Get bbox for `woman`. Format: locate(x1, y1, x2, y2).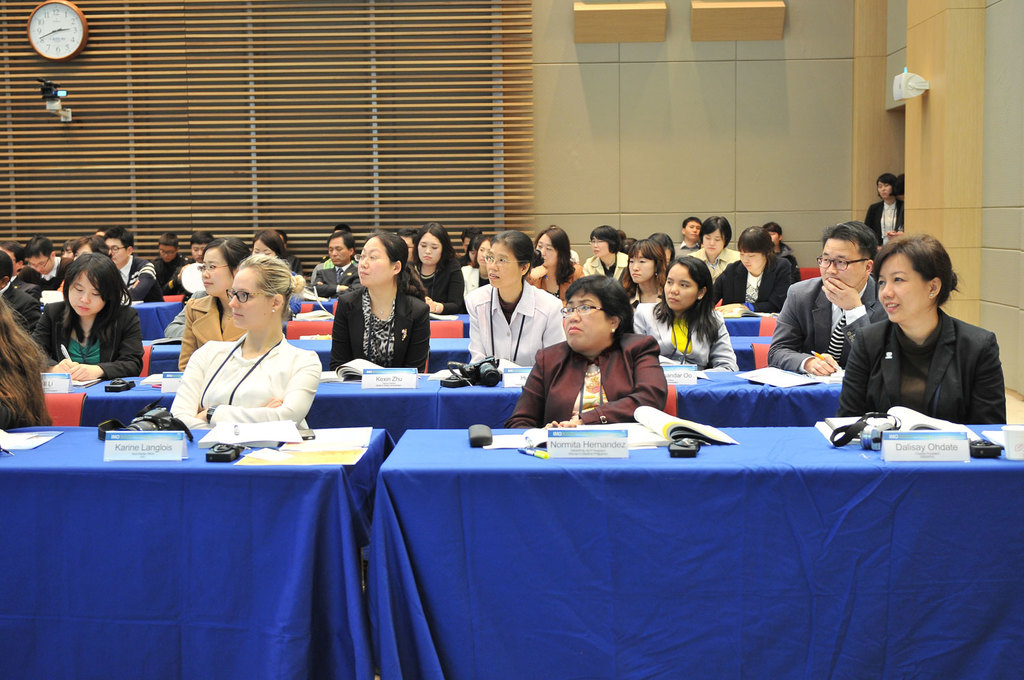
locate(28, 253, 147, 382).
